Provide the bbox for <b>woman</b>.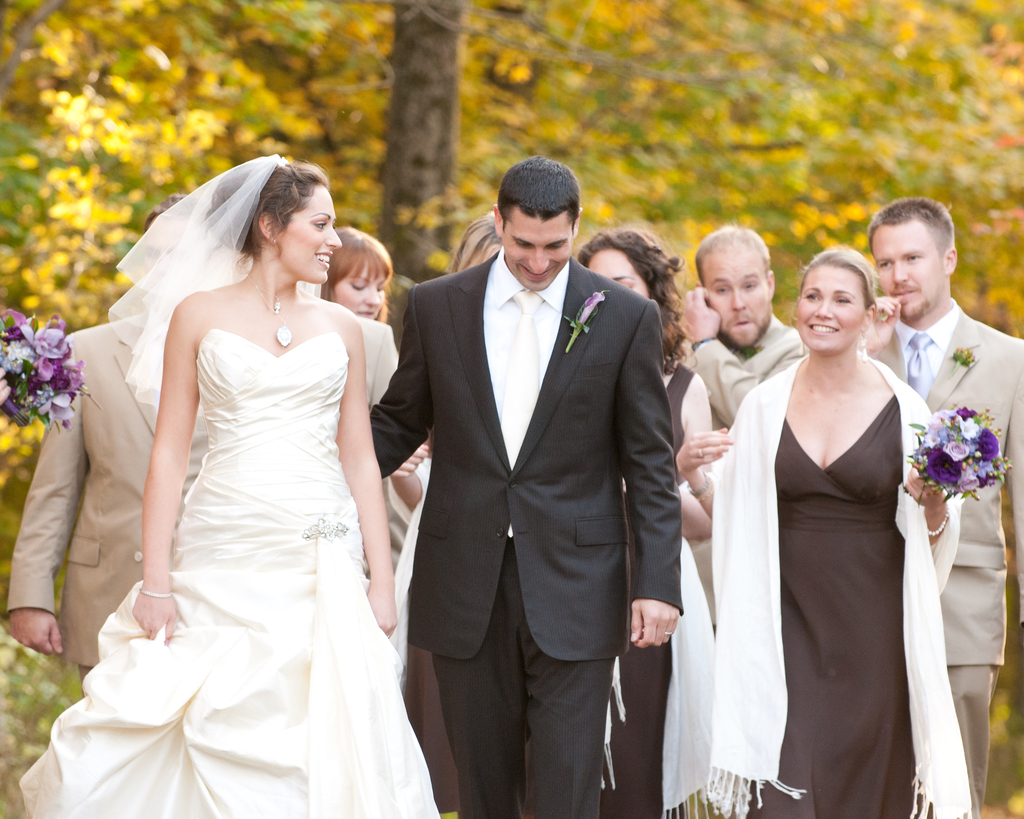
locate(694, 226, 953, 816).
